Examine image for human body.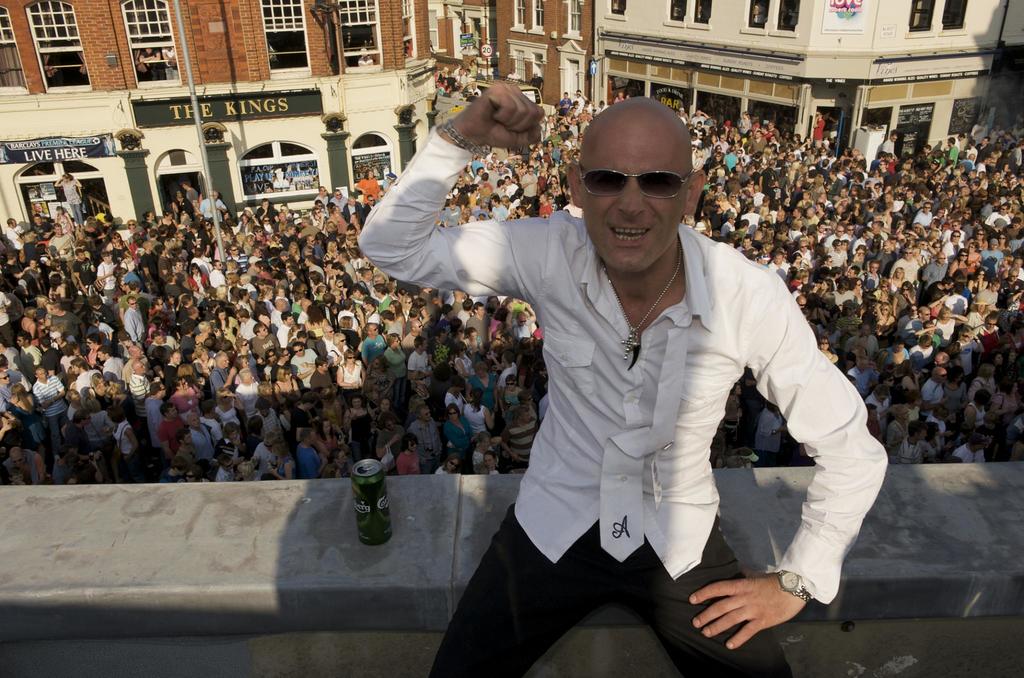
Examination result: (819, 148, 826, 167).
